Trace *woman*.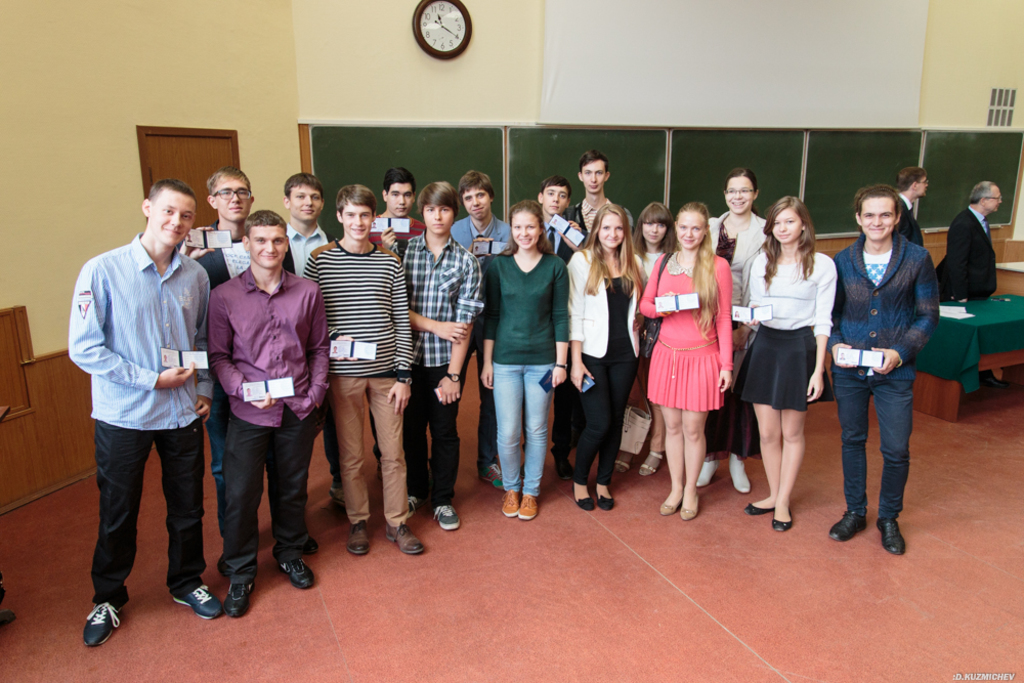
Traced to (636,199,731,518).
